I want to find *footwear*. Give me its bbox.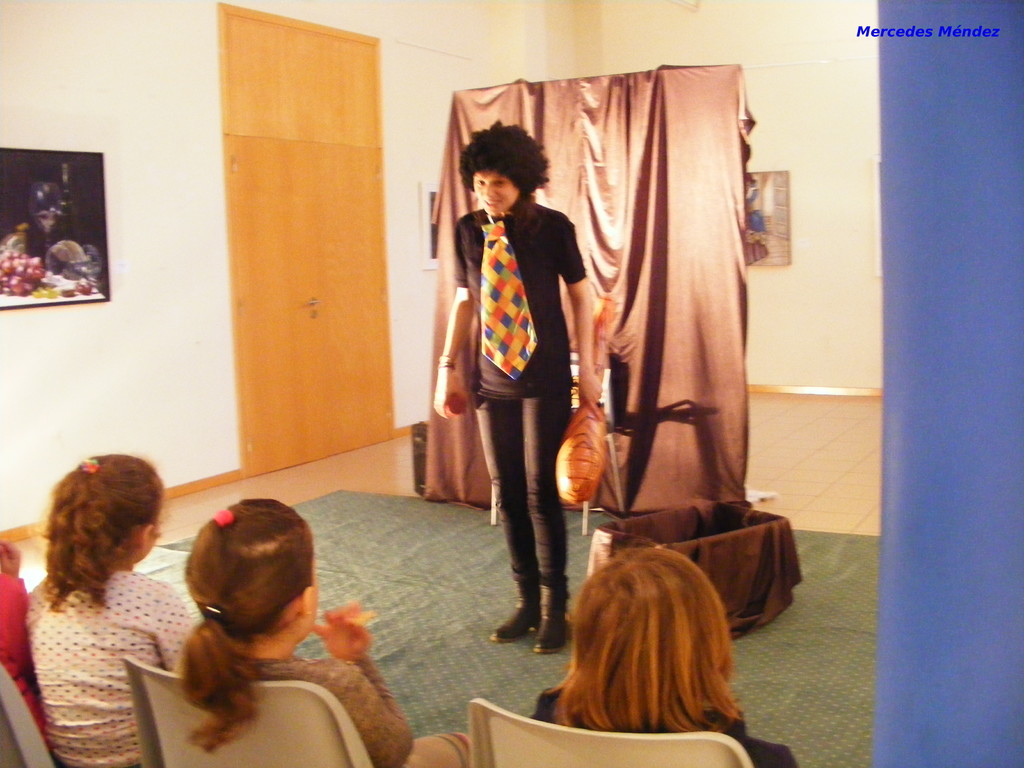
(486, 579, 540, 640).
